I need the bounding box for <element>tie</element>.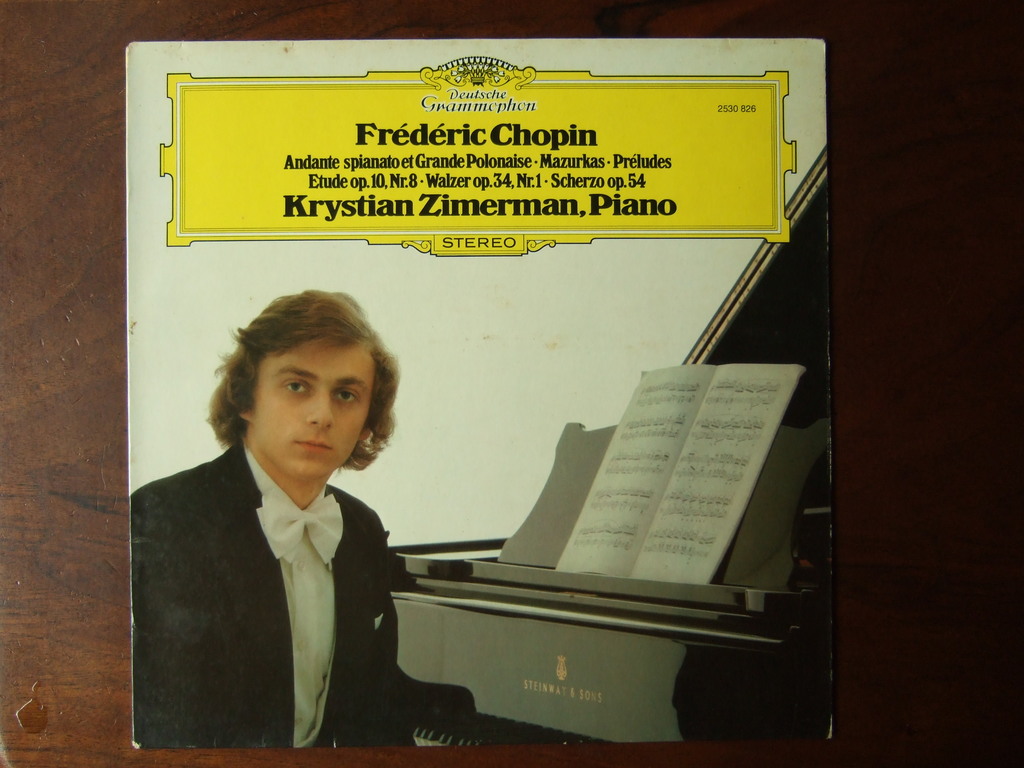
Here it is: 257 490 343 568.
